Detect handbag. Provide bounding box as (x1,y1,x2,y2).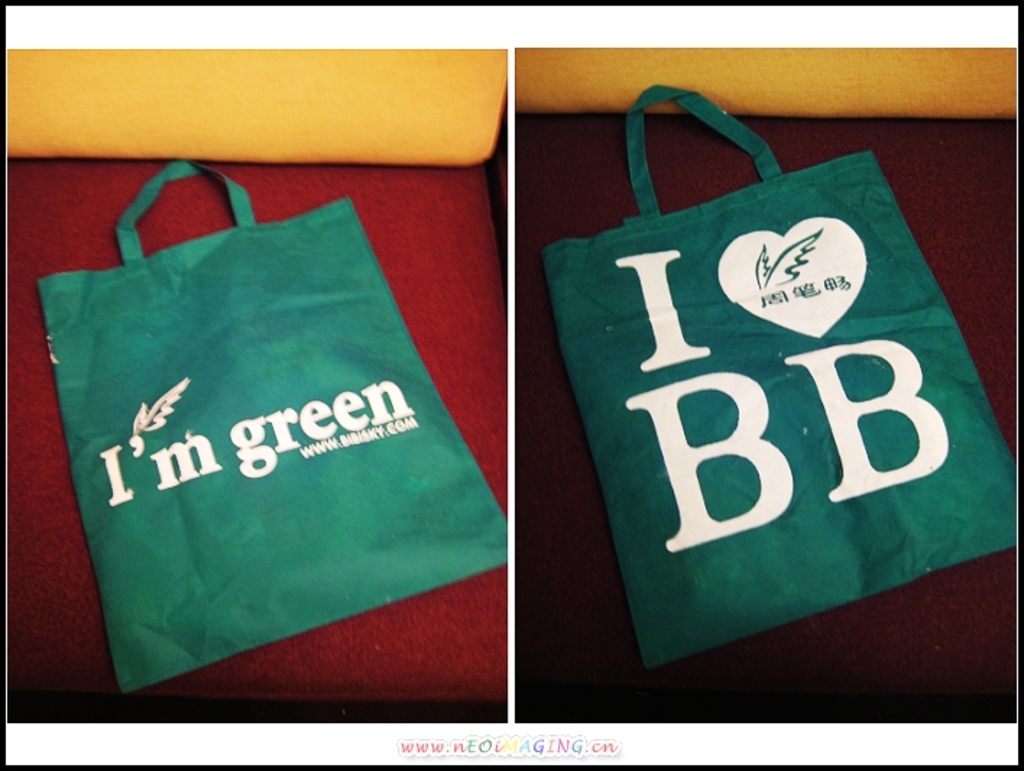
(33,165,508,693).
